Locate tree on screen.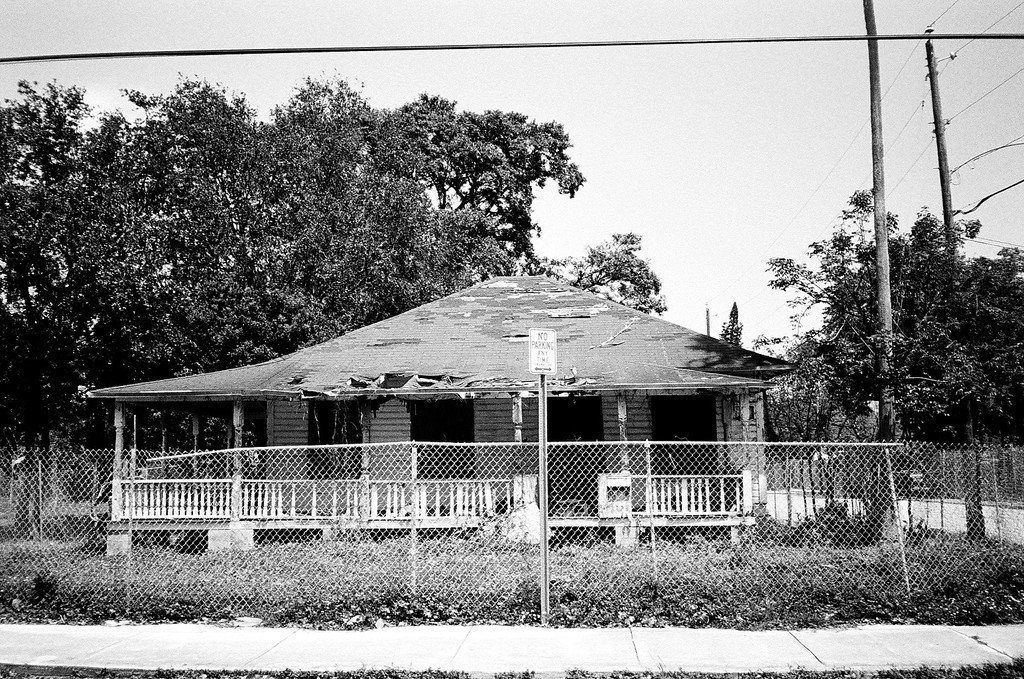
On screen at (570,228,665,320).
